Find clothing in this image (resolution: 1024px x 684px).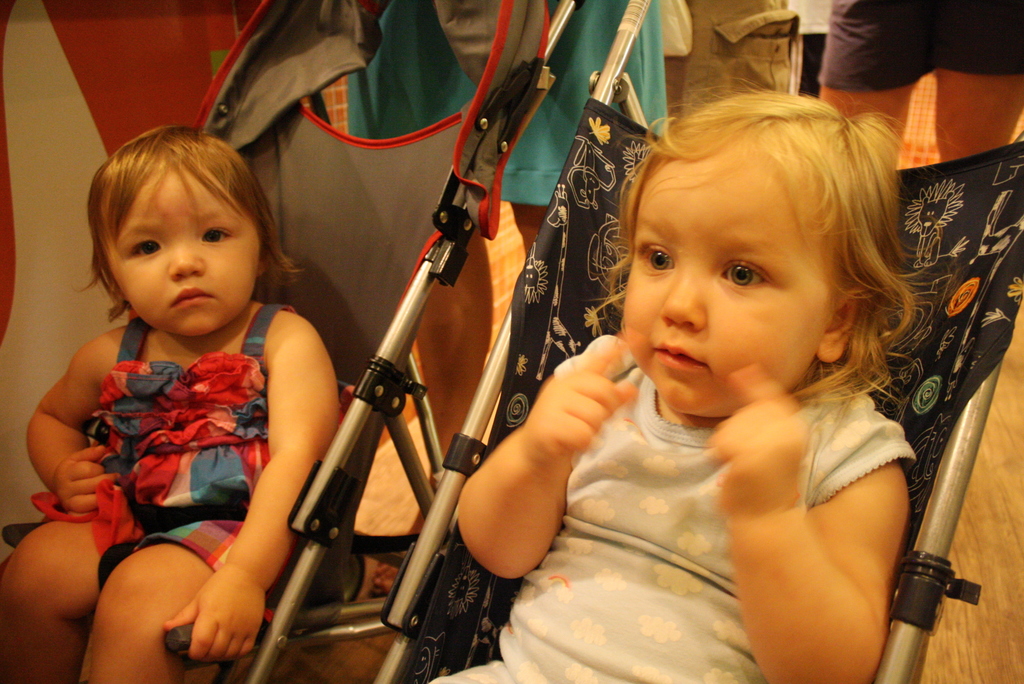
(x1=812, y1=0, x2=1023, y2=97).
